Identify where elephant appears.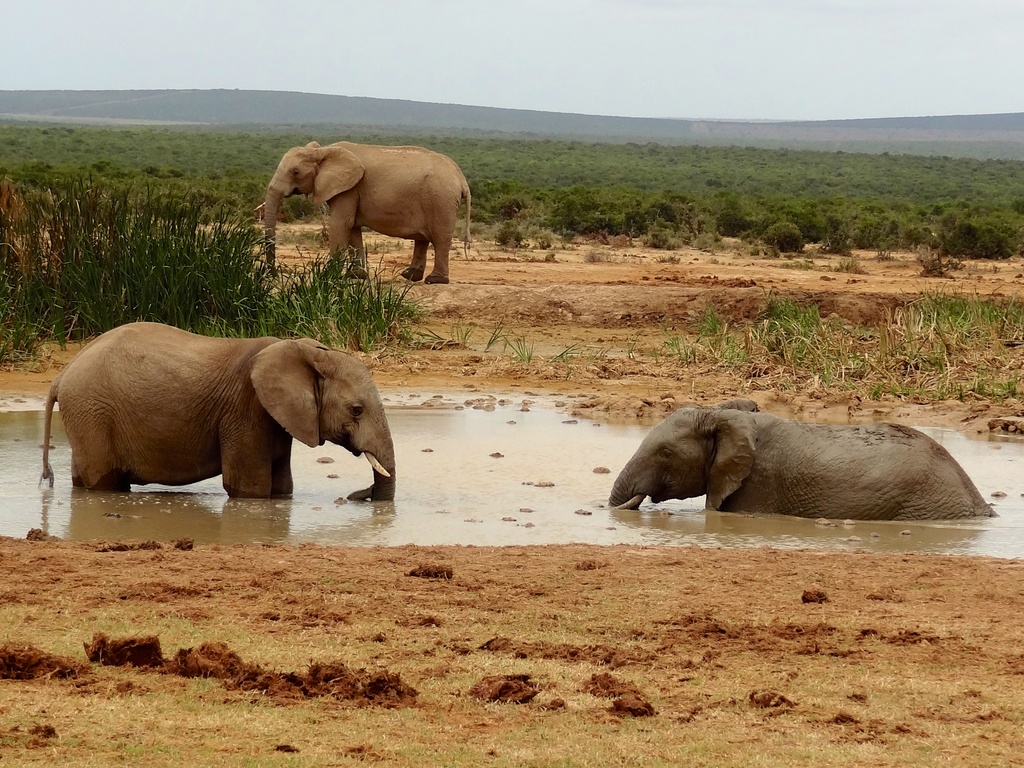
Appears at 253, 136, 470, 288.
